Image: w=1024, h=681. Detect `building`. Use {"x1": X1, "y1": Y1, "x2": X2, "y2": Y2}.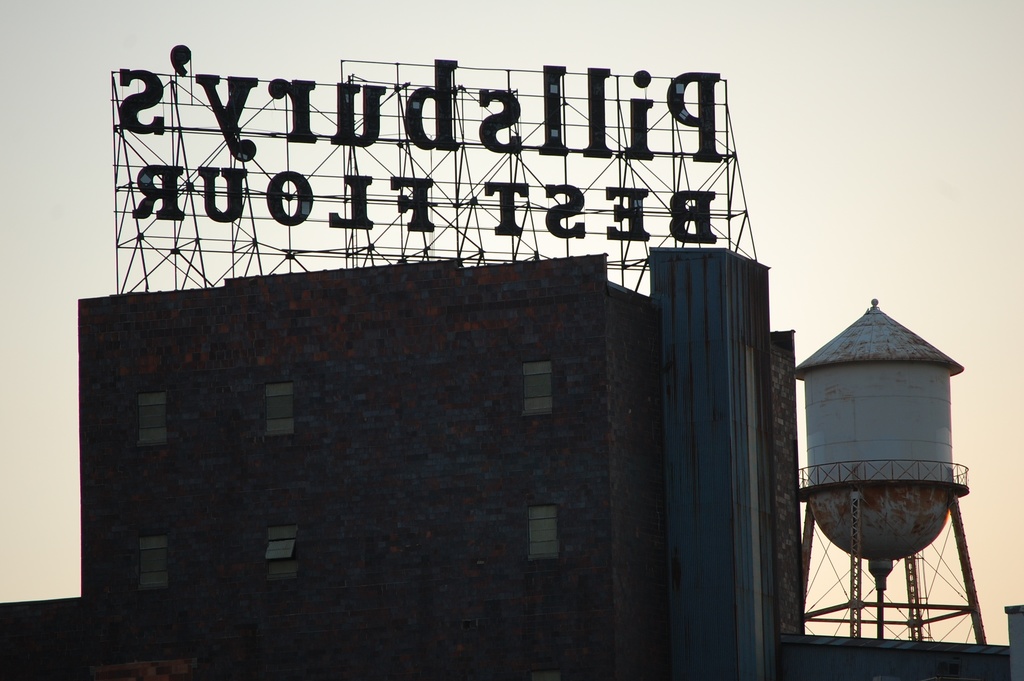
{"x1": 0, "y1": 42, "x2": 1023, "y2": 680}.
